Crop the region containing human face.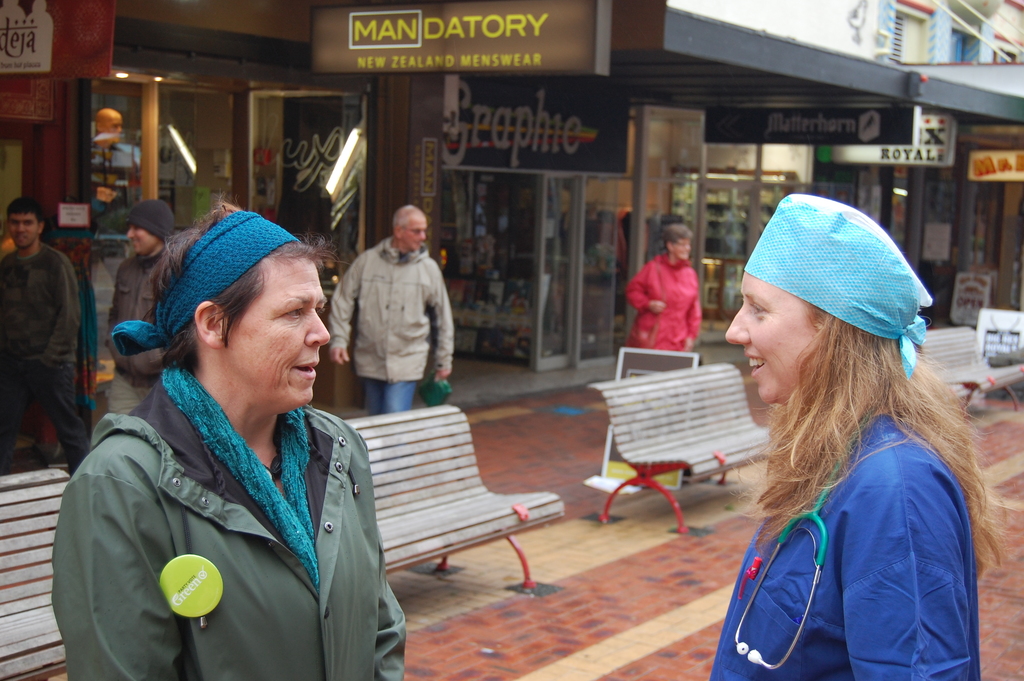
Crop region: <box>13,218,38,251</box>.
